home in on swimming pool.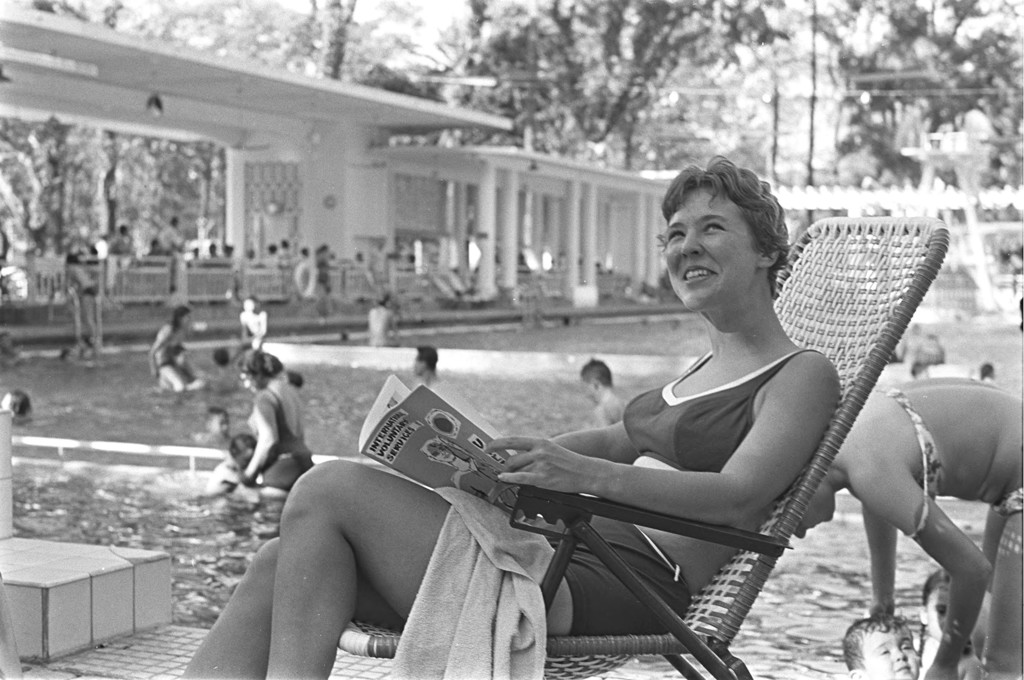
Homed in at <box>0,313,1023,679</box>.
